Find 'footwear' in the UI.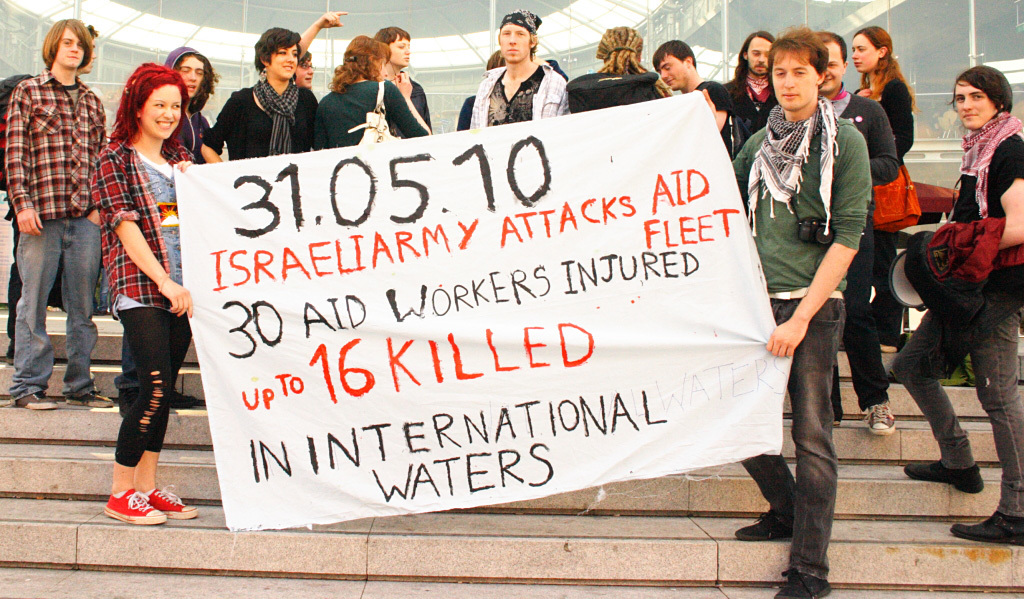
UI element at 907,459,984,490.
